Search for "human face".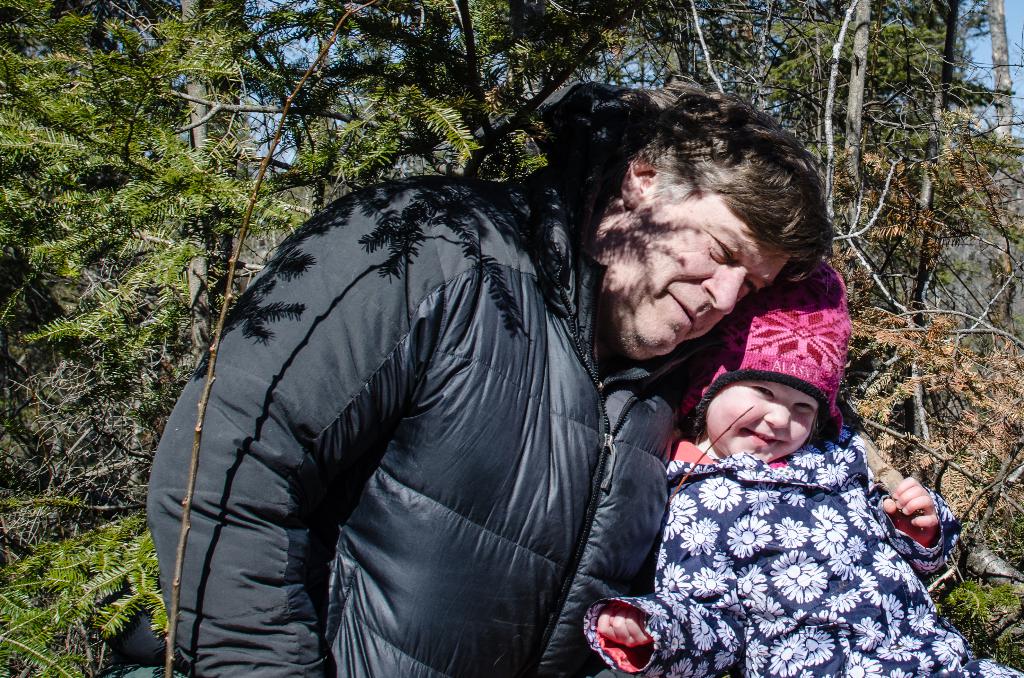
Found at (636, 209, 788, 356).
